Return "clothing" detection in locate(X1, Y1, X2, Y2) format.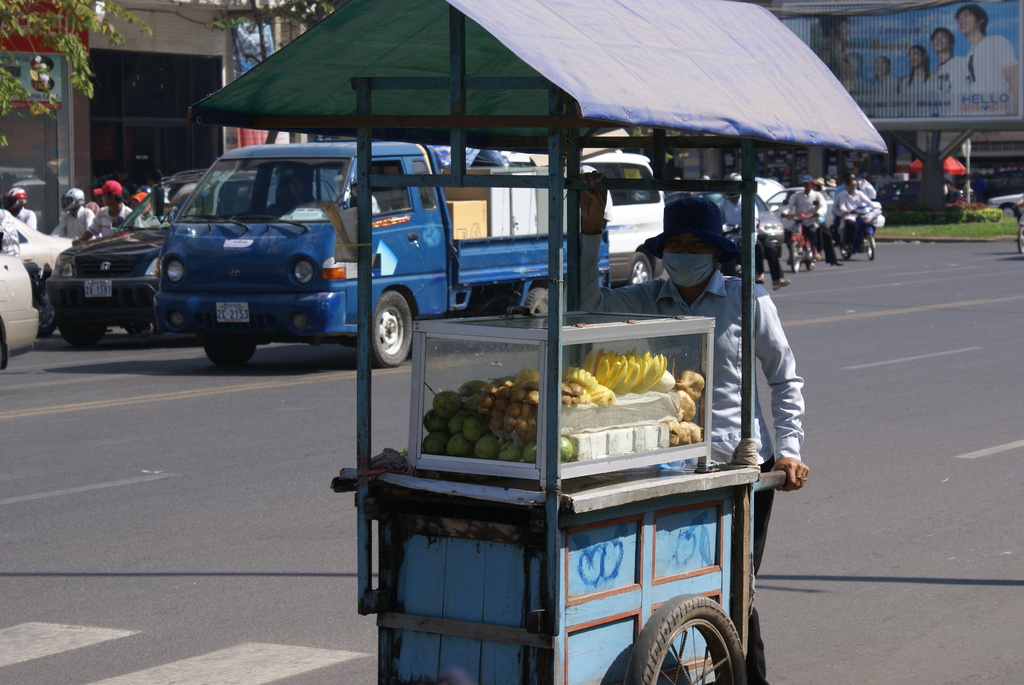
locate(89, 203, 129, 239).
